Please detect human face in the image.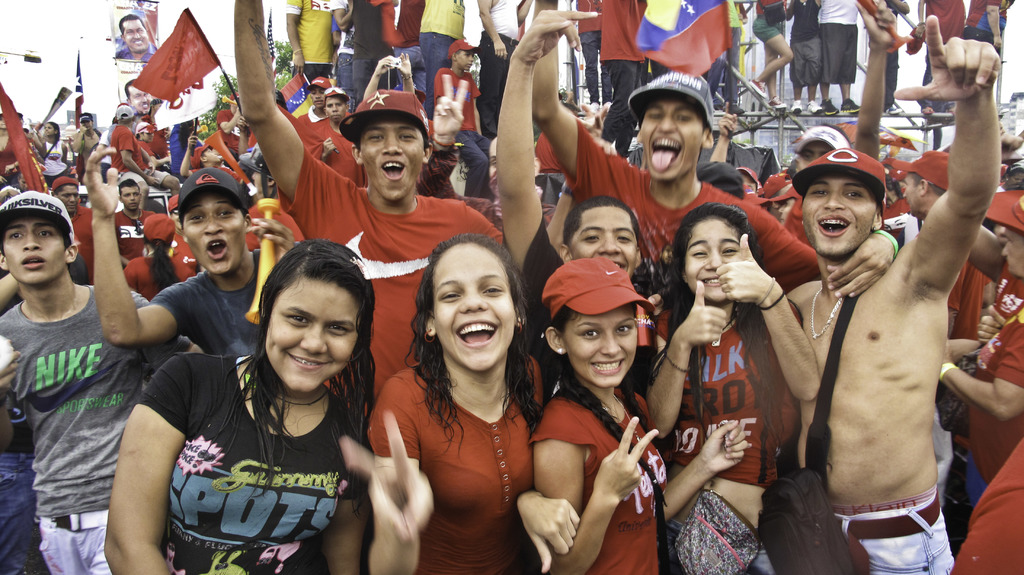
(x1=458, y1=49, x2=474, y2=69).
